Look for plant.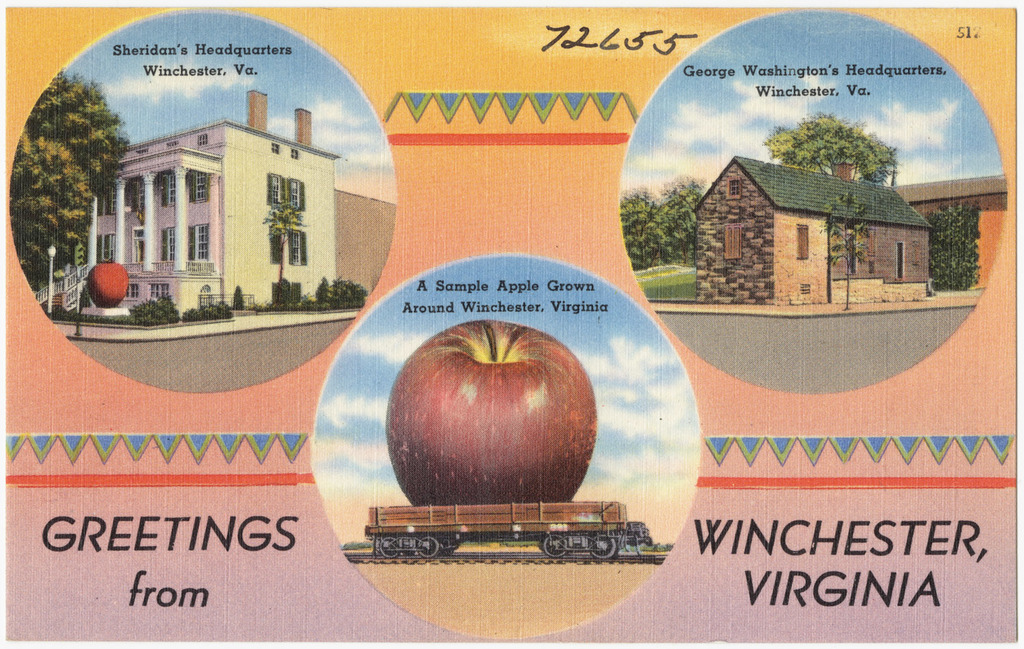
Found: l=190, t=303, r=244, b=316.
